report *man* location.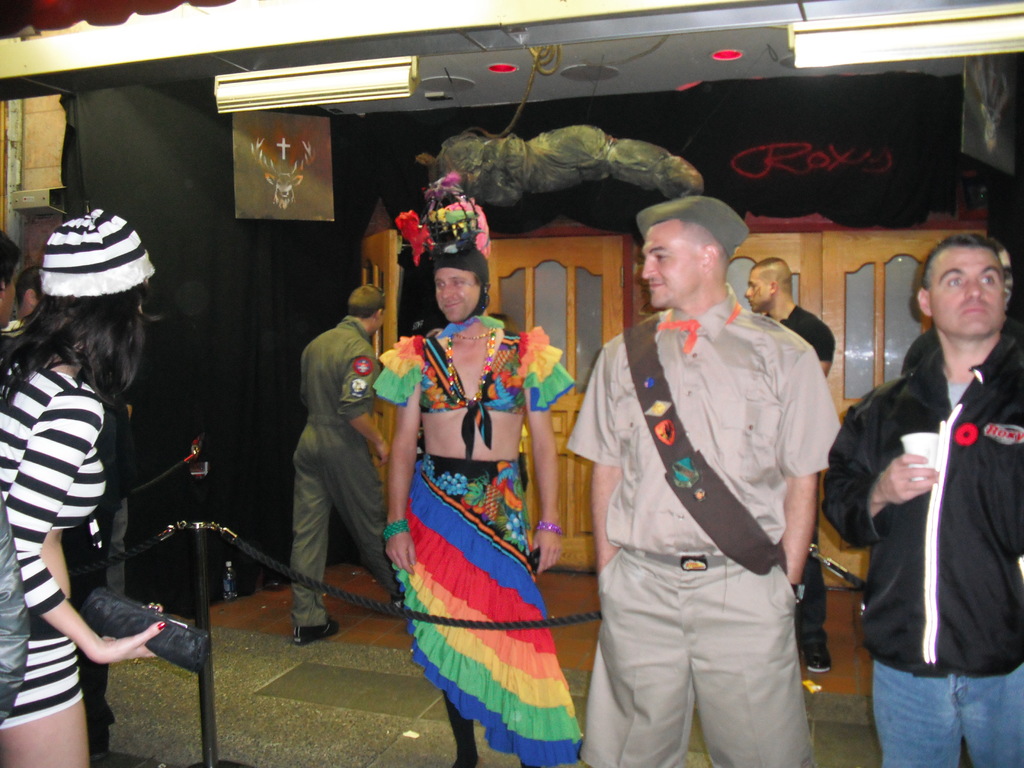
Report: left=904, top=241, right=1023, bottom=376.
